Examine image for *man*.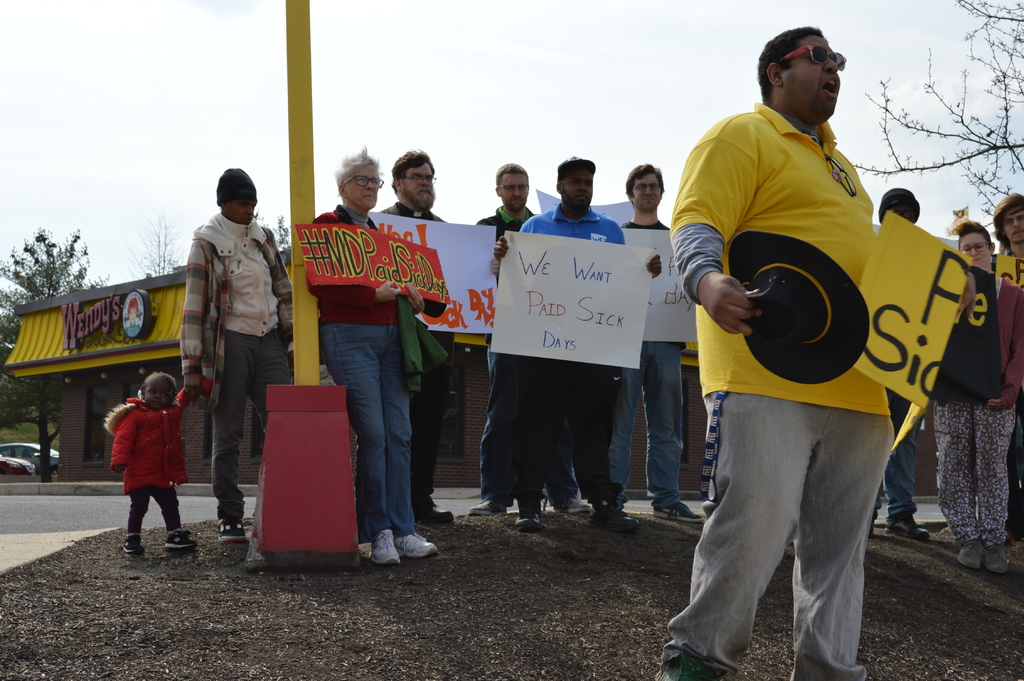
Examination result: {"x1": 601, "y1": 165, "x2": 701, "y2": 528}.
